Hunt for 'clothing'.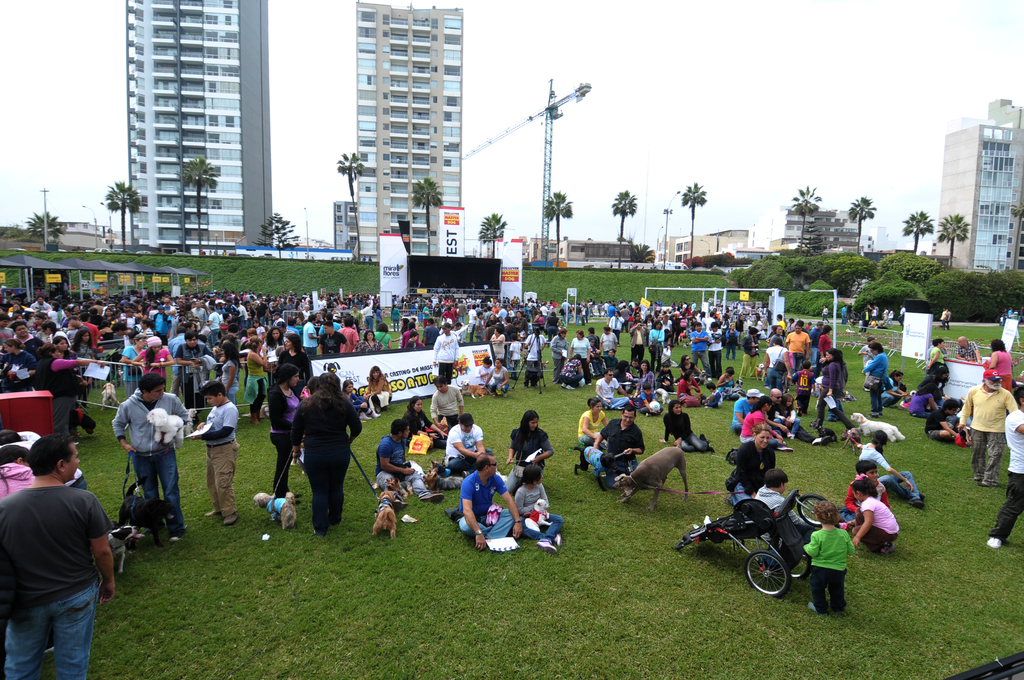
Hunted down at locate(504, 321, 517, 341).
